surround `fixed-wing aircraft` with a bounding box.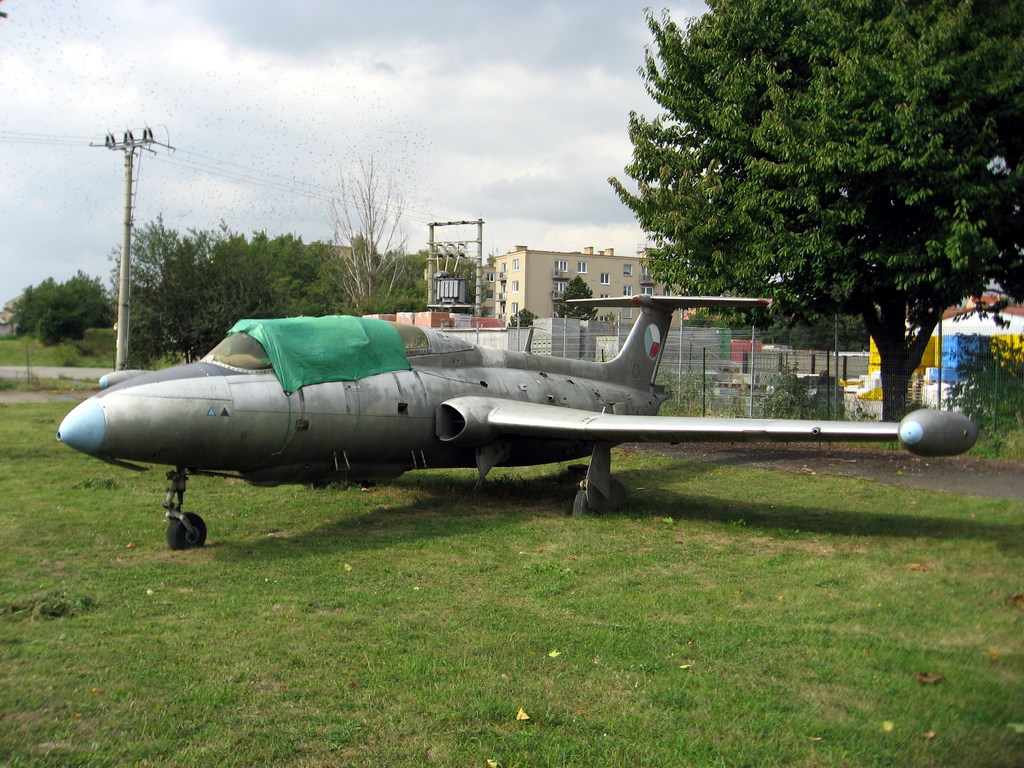
x1=49, y1=289, x2=980, y2=549.
